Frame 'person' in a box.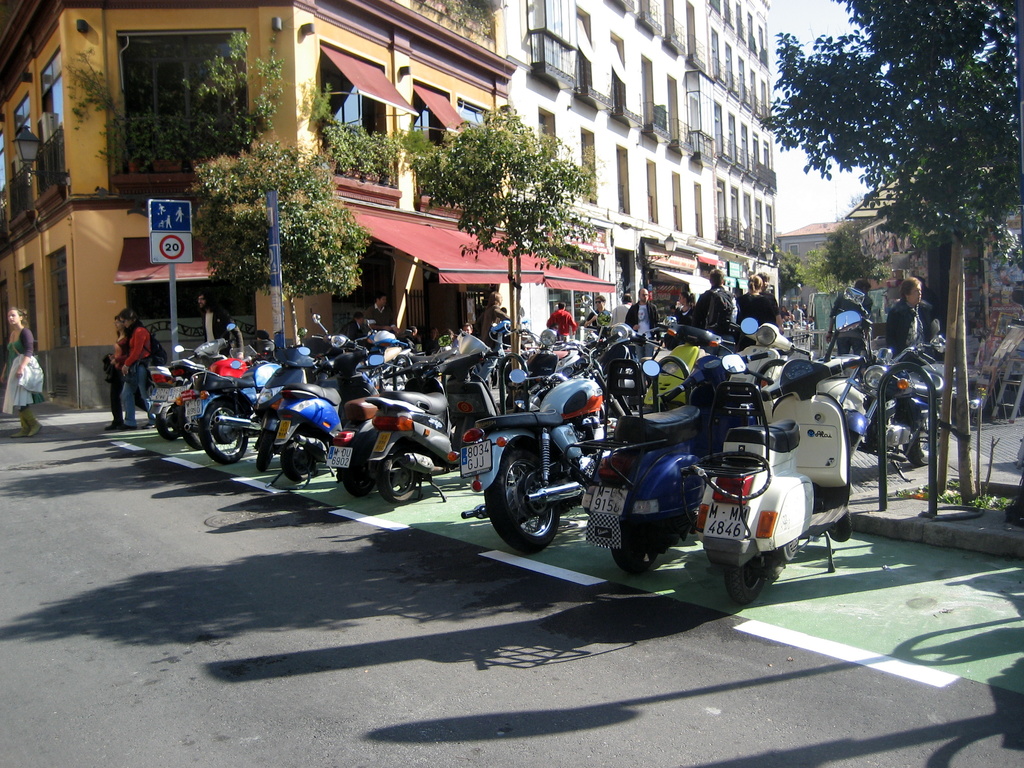
[x1=825, y1=276, x2=874, y2=352].
